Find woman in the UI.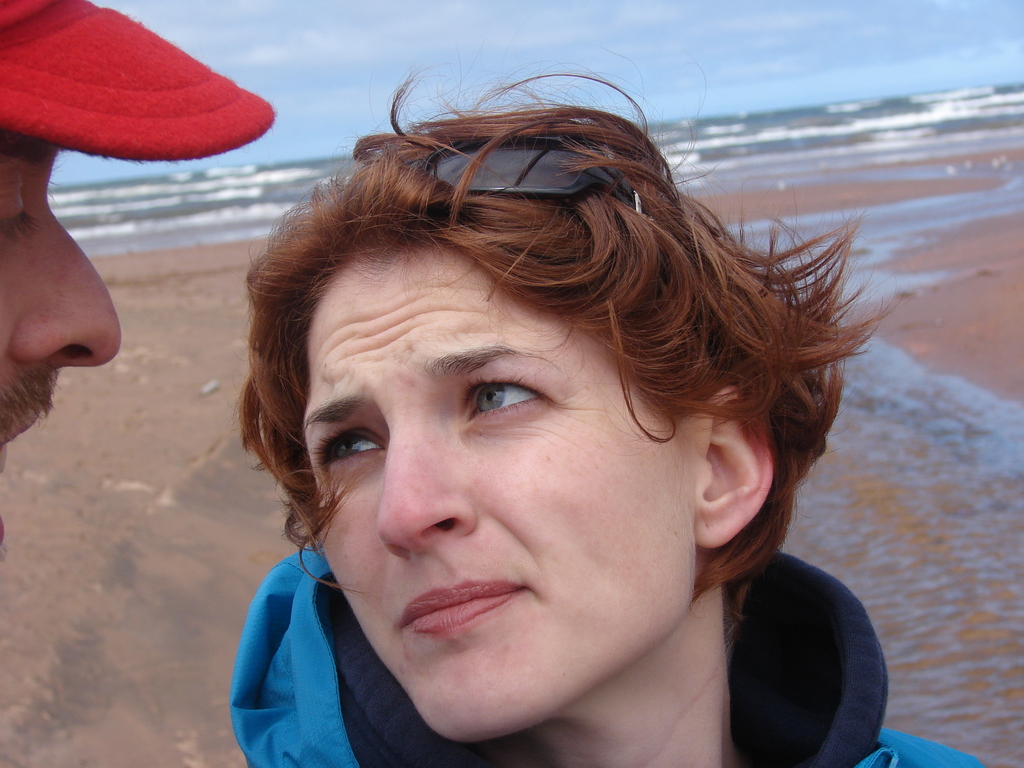
UI element at bbox=[145, 93, 940, 767].
